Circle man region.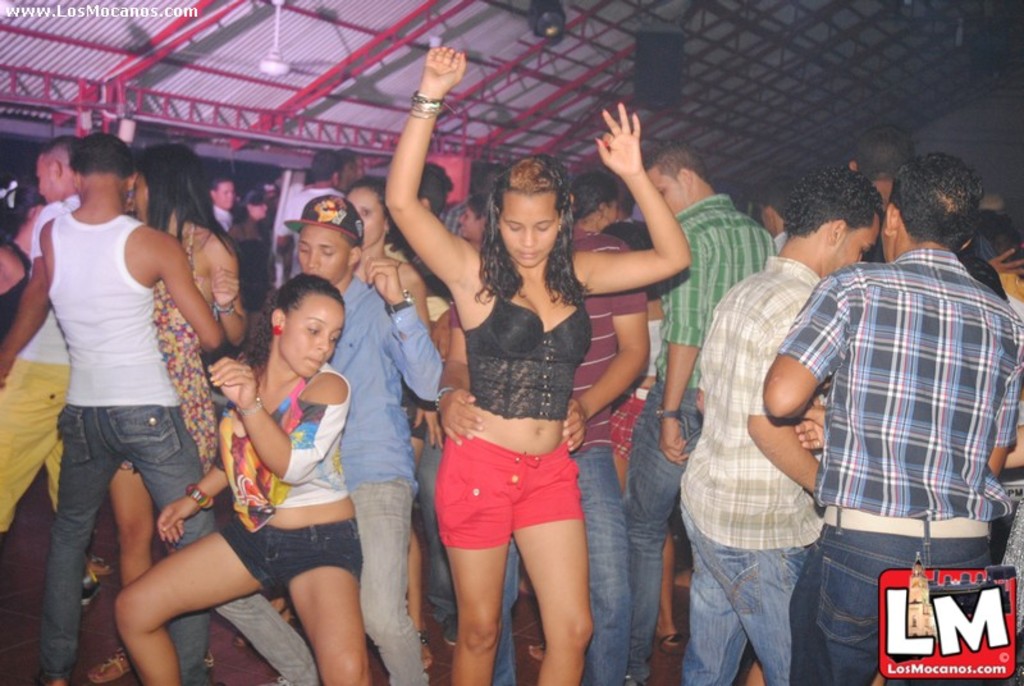
Region: 678,163,883,685.
